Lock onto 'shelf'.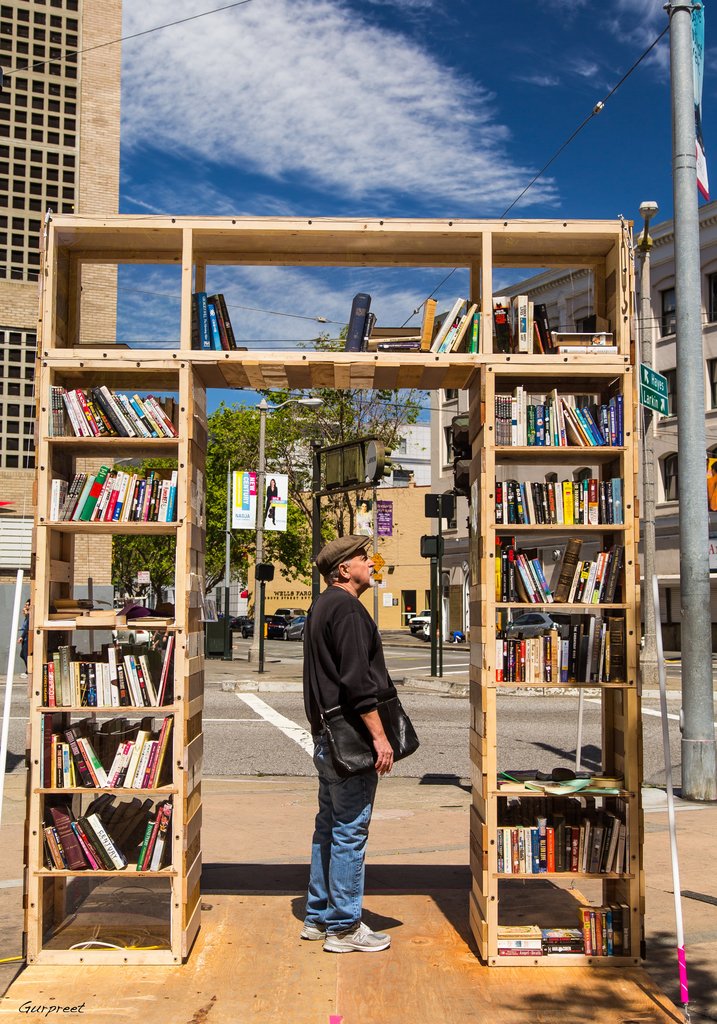
Locked: locate(19, 211, 636, 968).
